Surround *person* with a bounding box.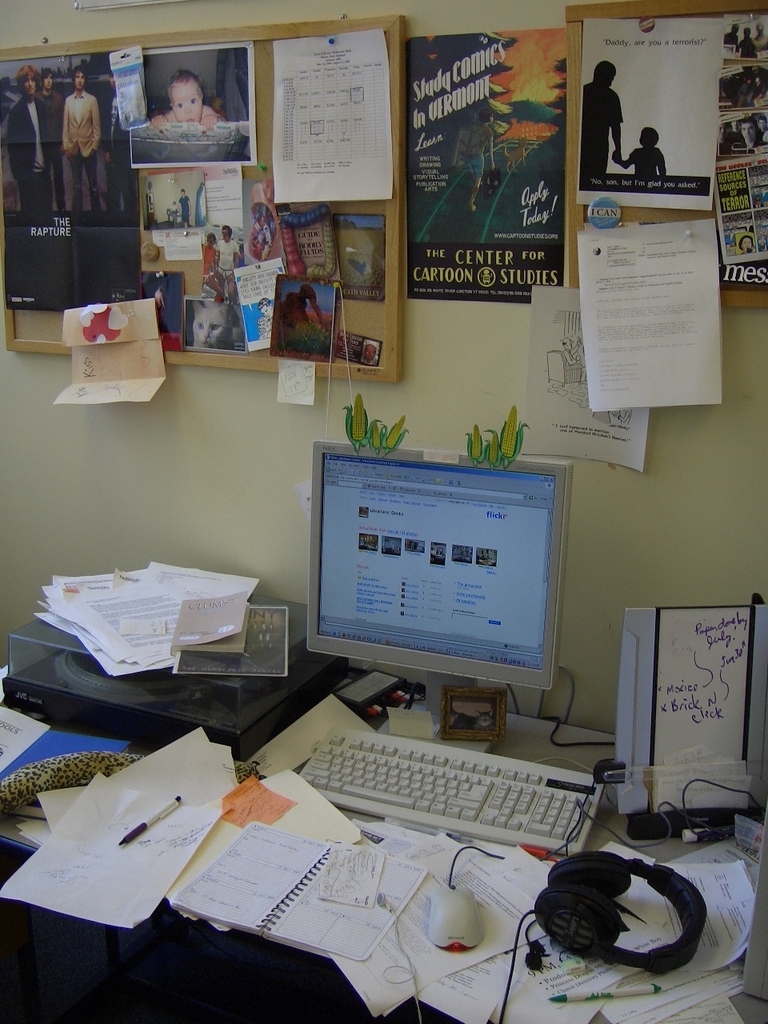
l=55, t=58, r=106, b=217.
